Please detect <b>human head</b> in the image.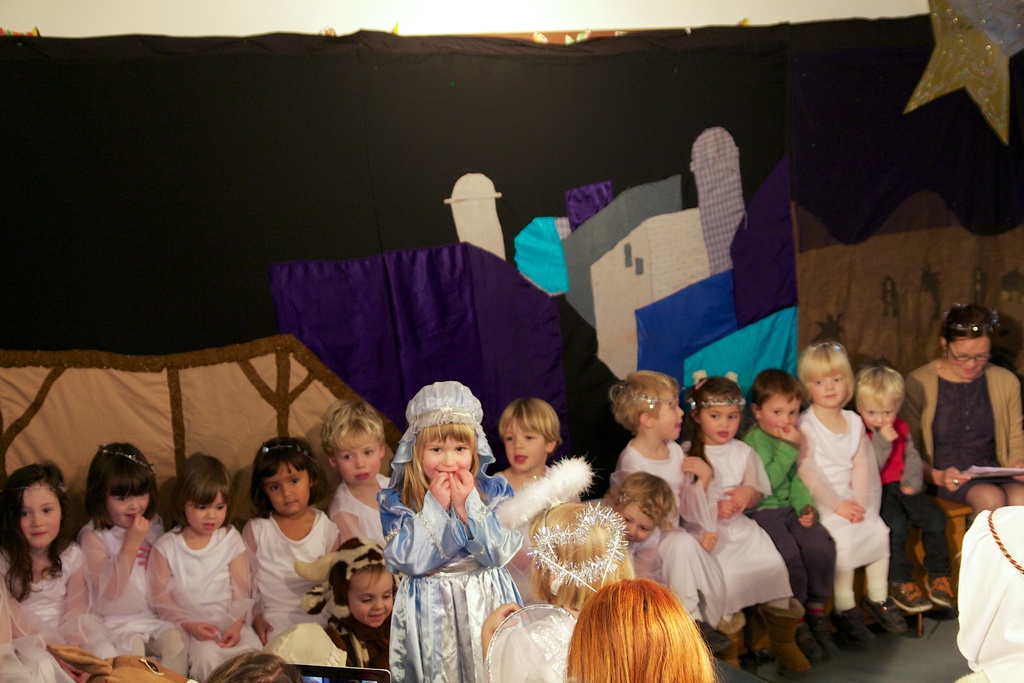
<region>88, 442, 155, 529</region>.
